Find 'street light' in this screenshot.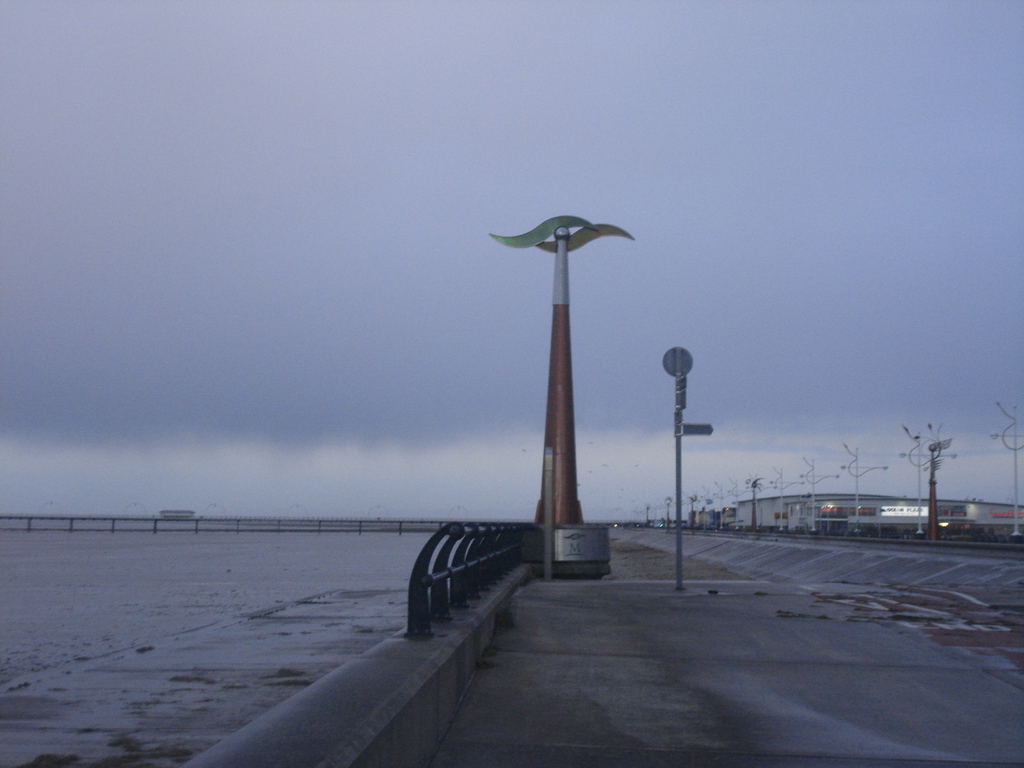
The bounding box for 'street light' is bbox=[695, 483, 717, 530].
